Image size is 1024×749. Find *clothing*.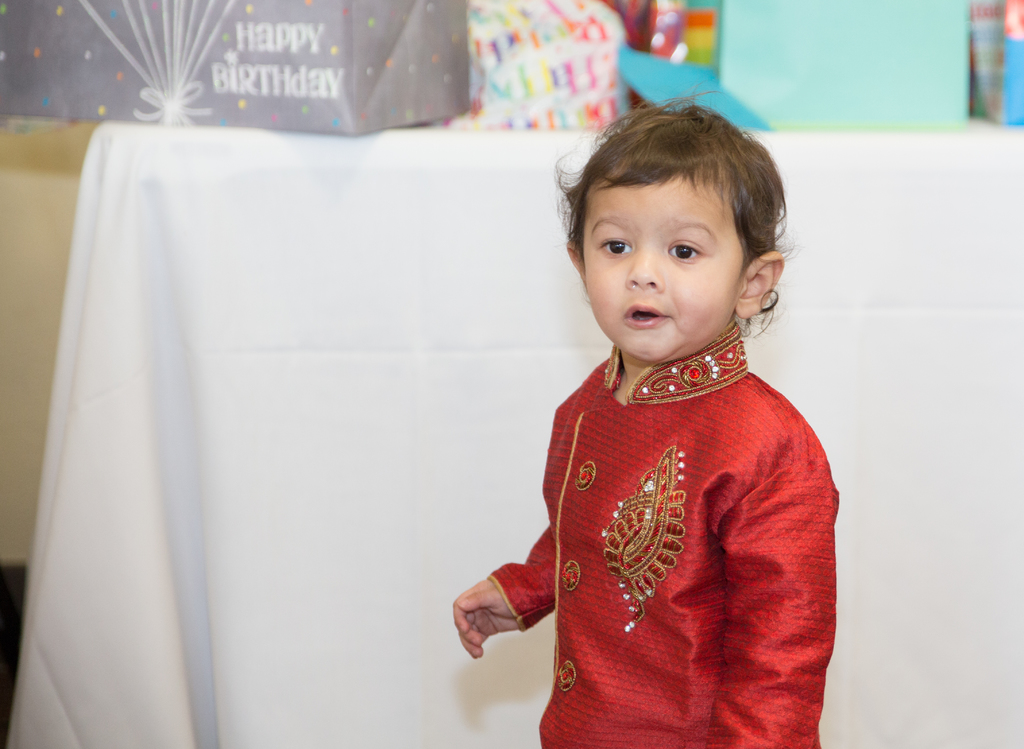
bbox=(490, 317, 836, 748).
